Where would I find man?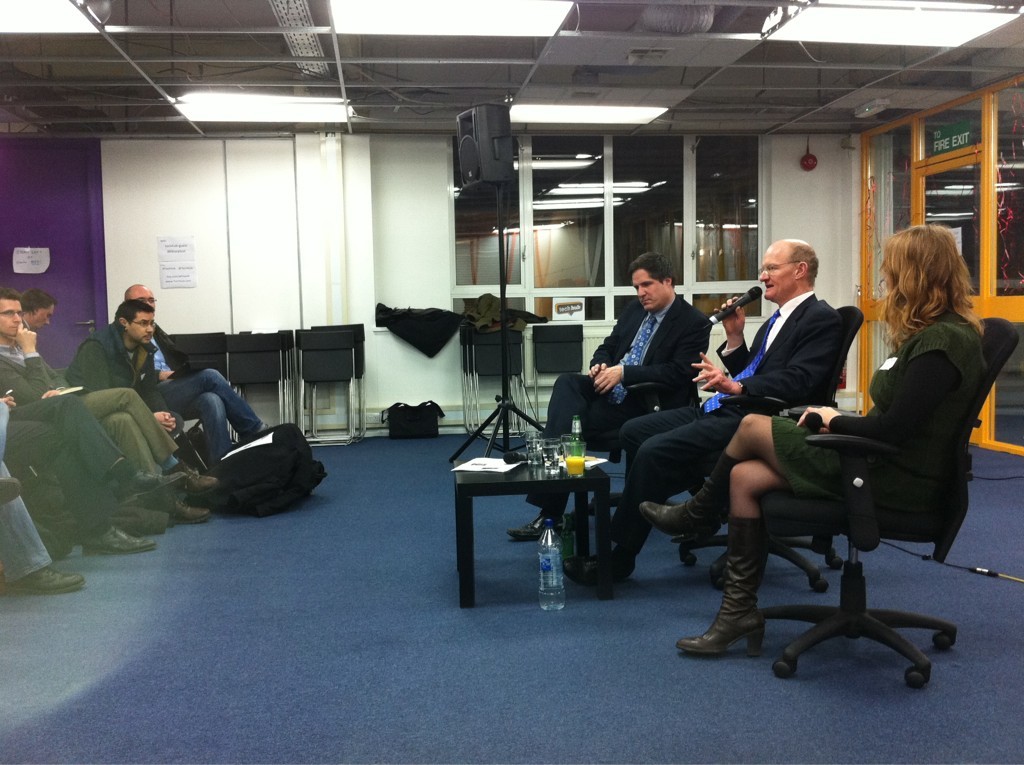
At {"x1": 61, "y1": 295, "x2": 221, "y2": 519}.
